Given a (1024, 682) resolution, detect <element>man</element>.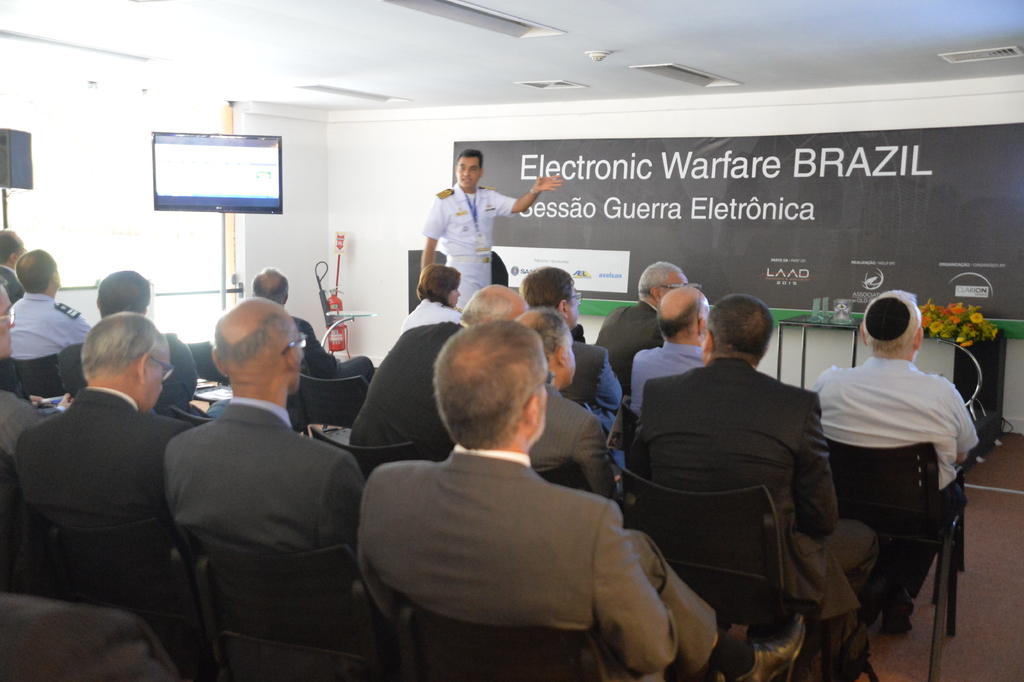
rect(0, 387, 40, 456).
